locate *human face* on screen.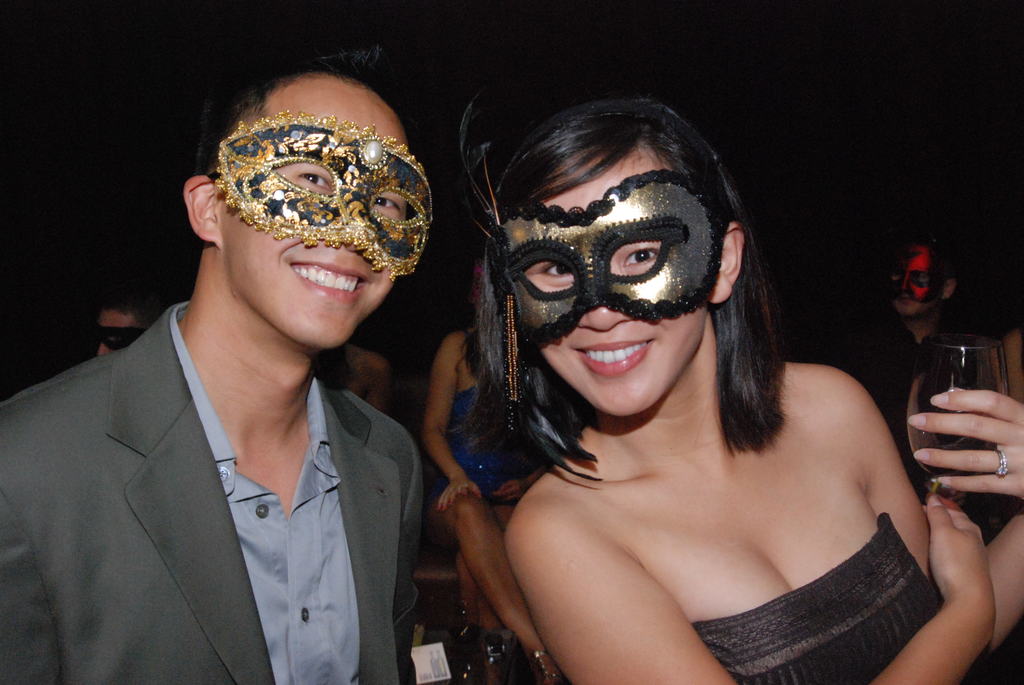
On screen at Rect(496, 135, 712, 425).
